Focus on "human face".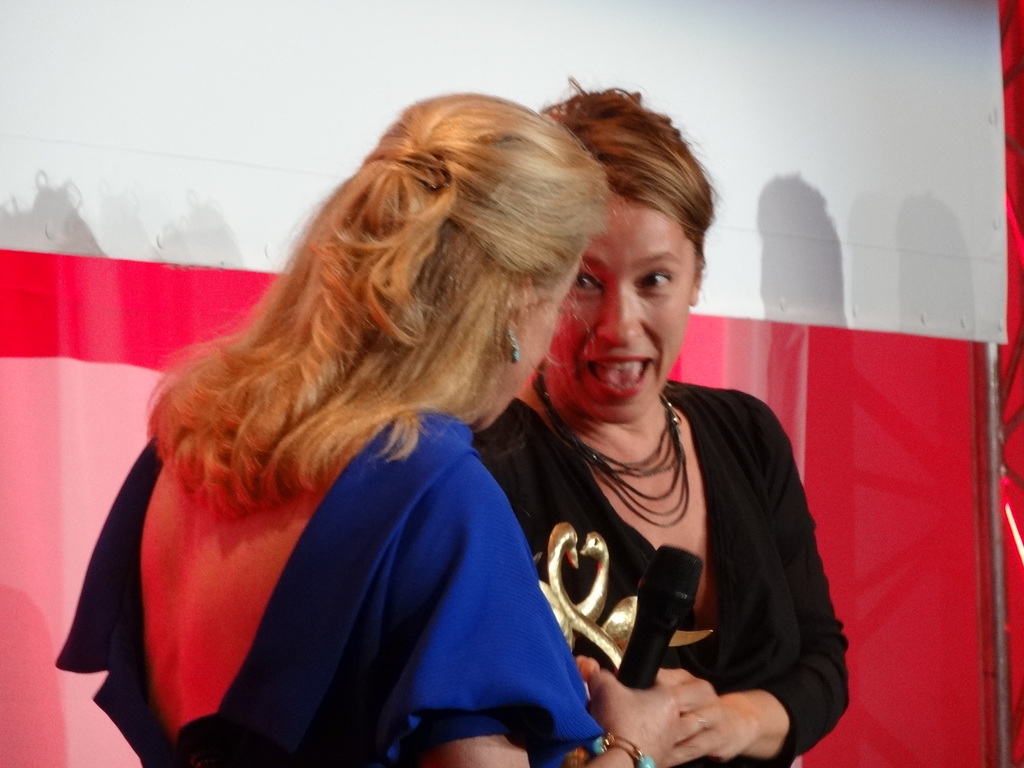
Focused at x1=481, y1=248, x2=578, y2=431.
